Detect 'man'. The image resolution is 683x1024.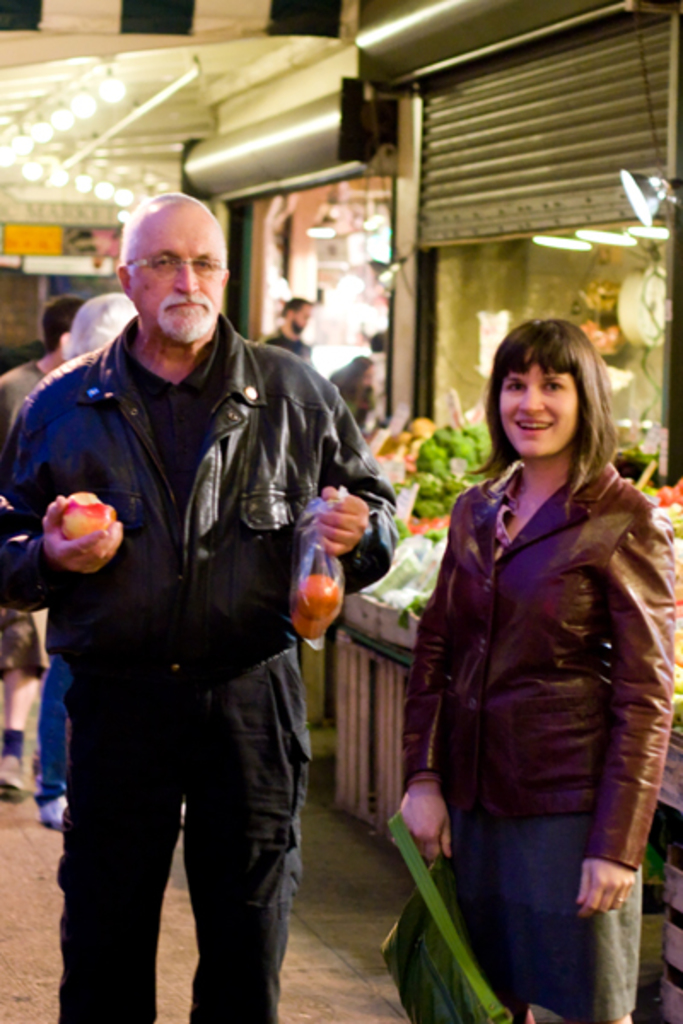
bbox(32, 179, 376, 1023).
